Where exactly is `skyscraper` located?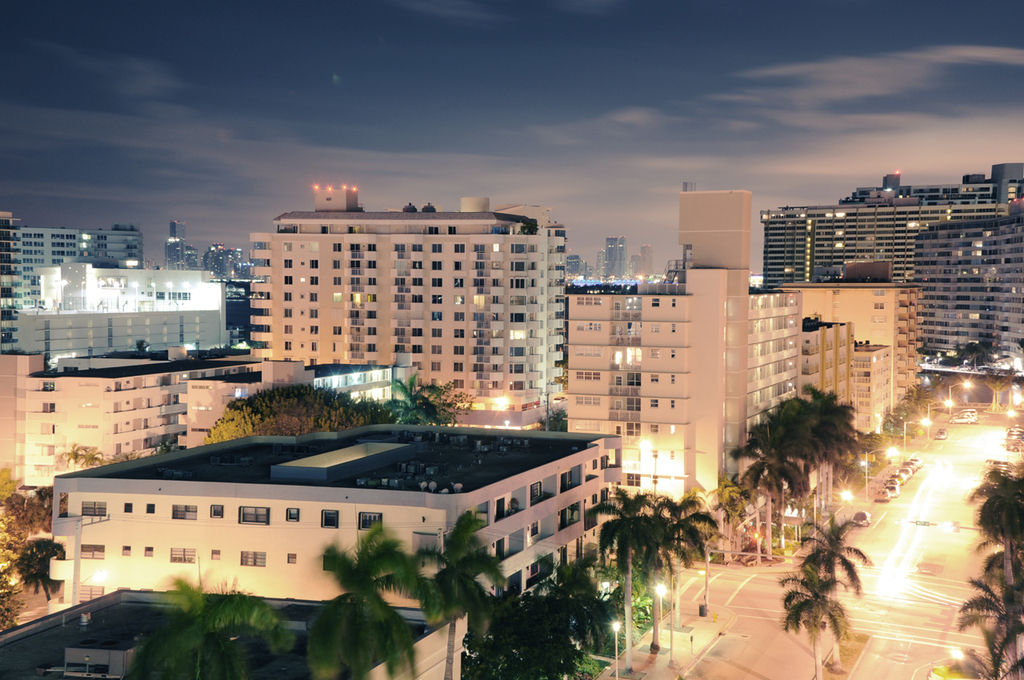
Its bounding box is <box>246,180,573,414</box>.
